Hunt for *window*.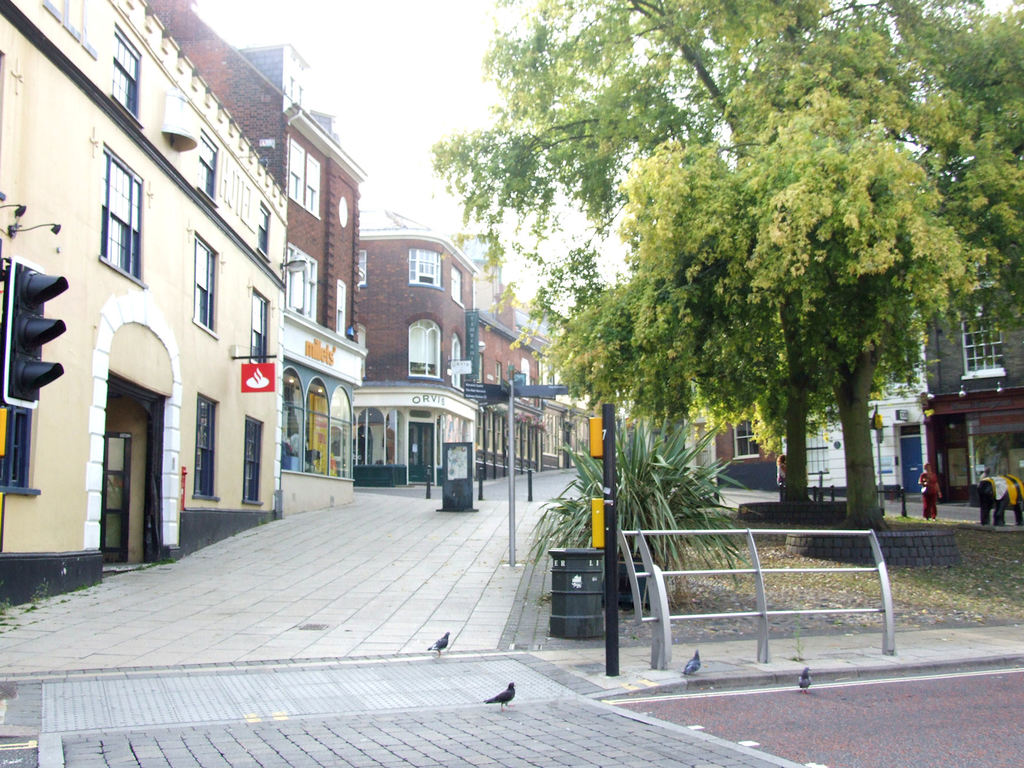
Hunted down at <box>360,249,370,287</box>.
